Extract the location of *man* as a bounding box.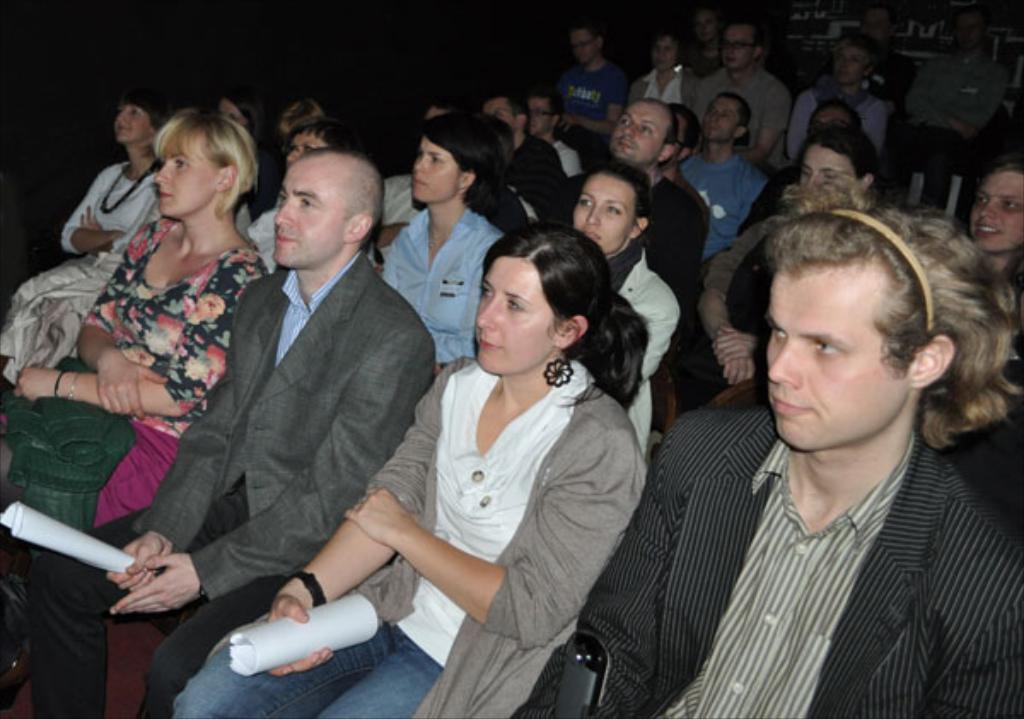
686,22,792,162.
